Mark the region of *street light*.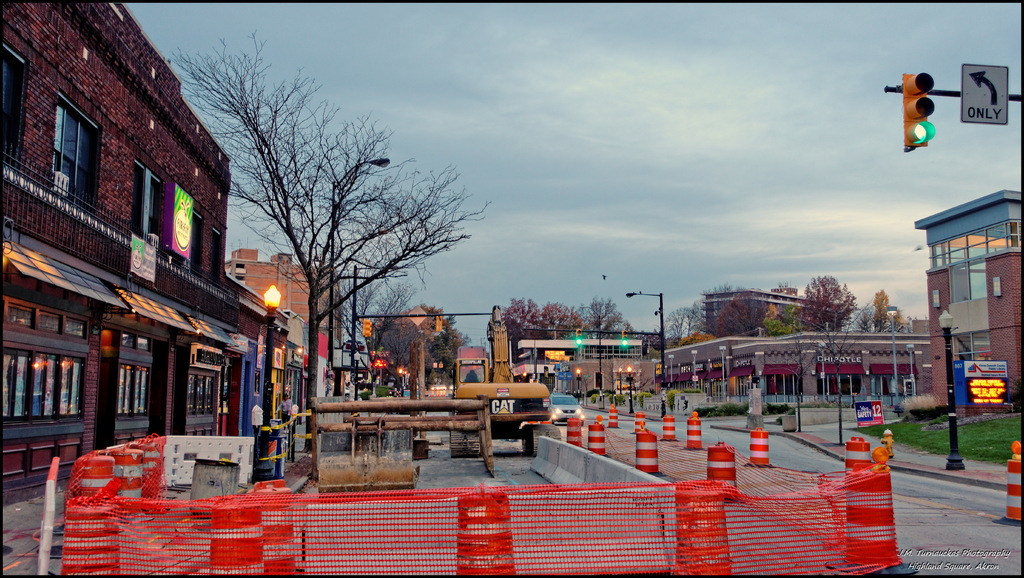
Region: select_region(321, 156, 390, 374).
